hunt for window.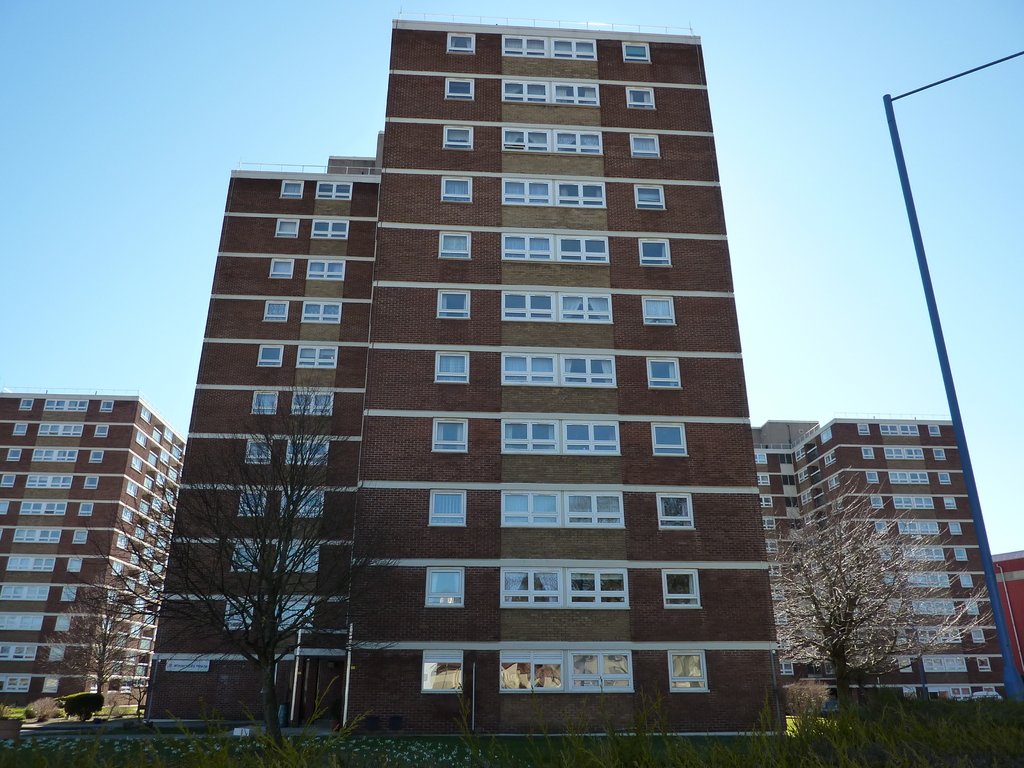
Hunted down at l=551, t=39, r=595, b=60.
